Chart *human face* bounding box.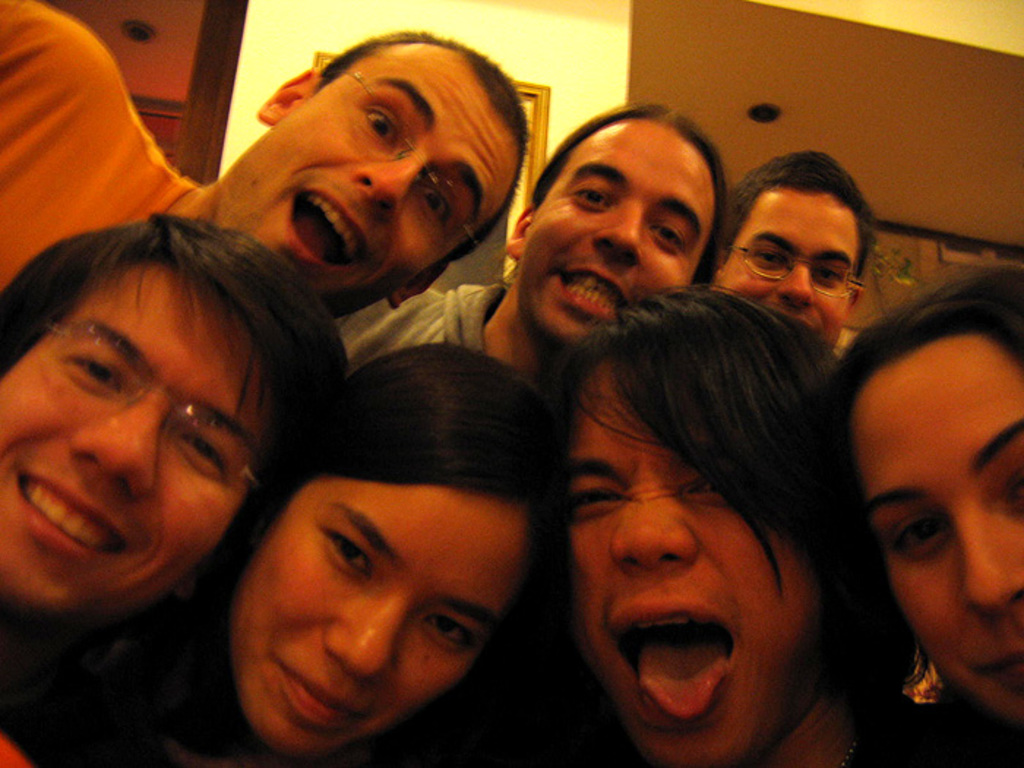
Charted: (x1=228, y1=480, x2=528, y2=761).
